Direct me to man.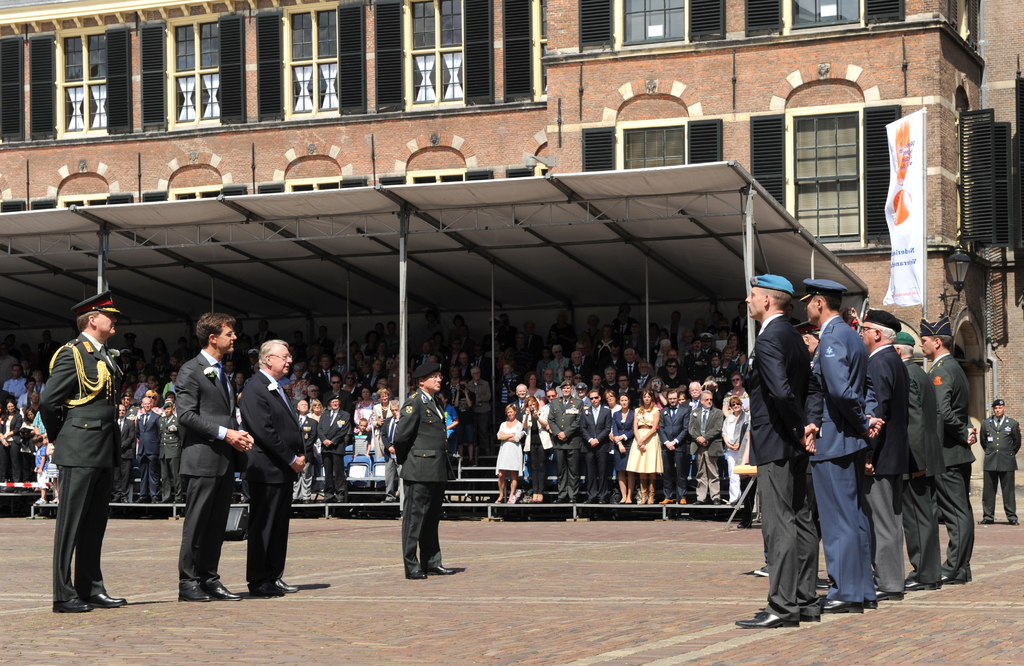
Direction: box(115, 400, 131, 445).
